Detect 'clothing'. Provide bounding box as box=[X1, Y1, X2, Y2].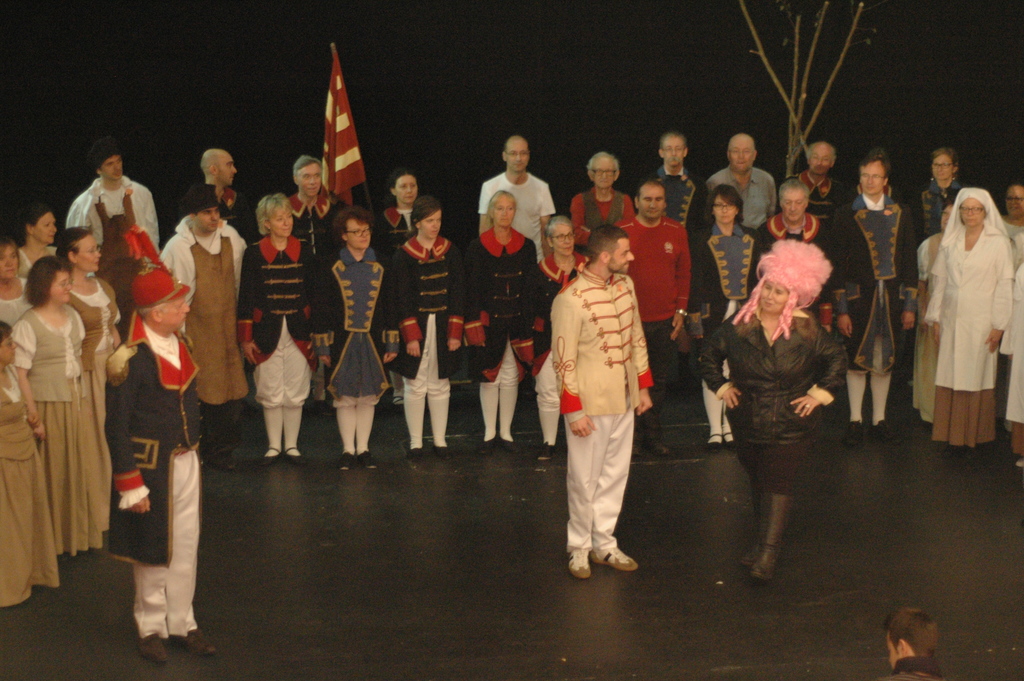
box=[701, 226, 756, 436].
